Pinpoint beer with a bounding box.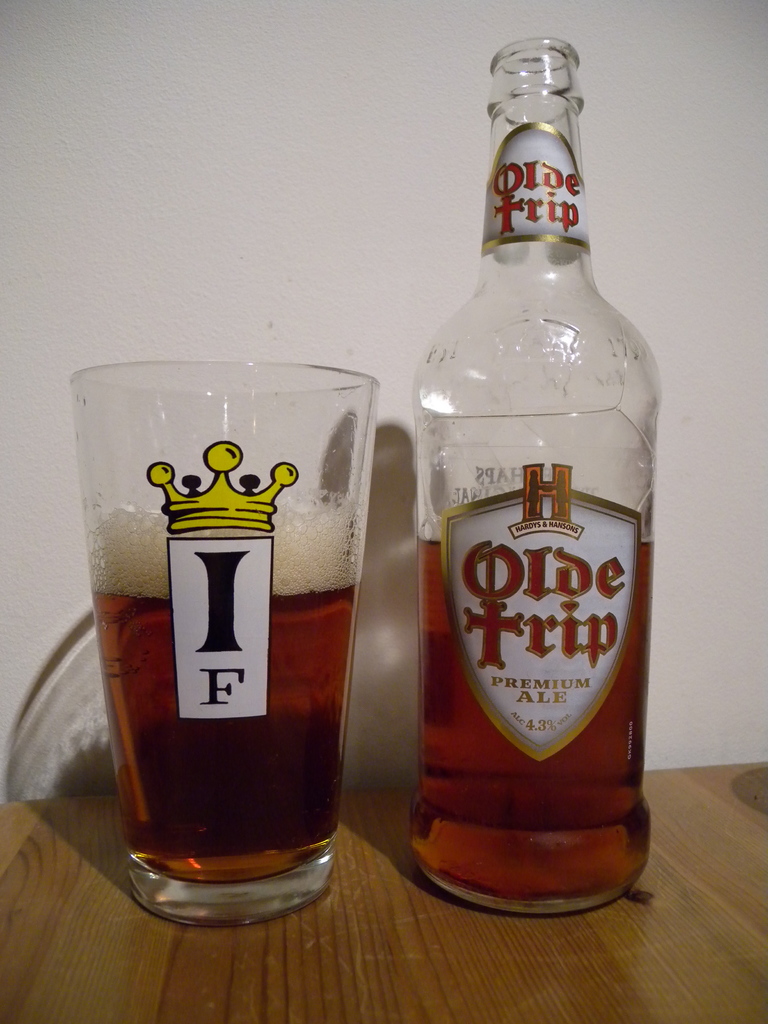
left=422, top=515, right=652, bottom=911.
